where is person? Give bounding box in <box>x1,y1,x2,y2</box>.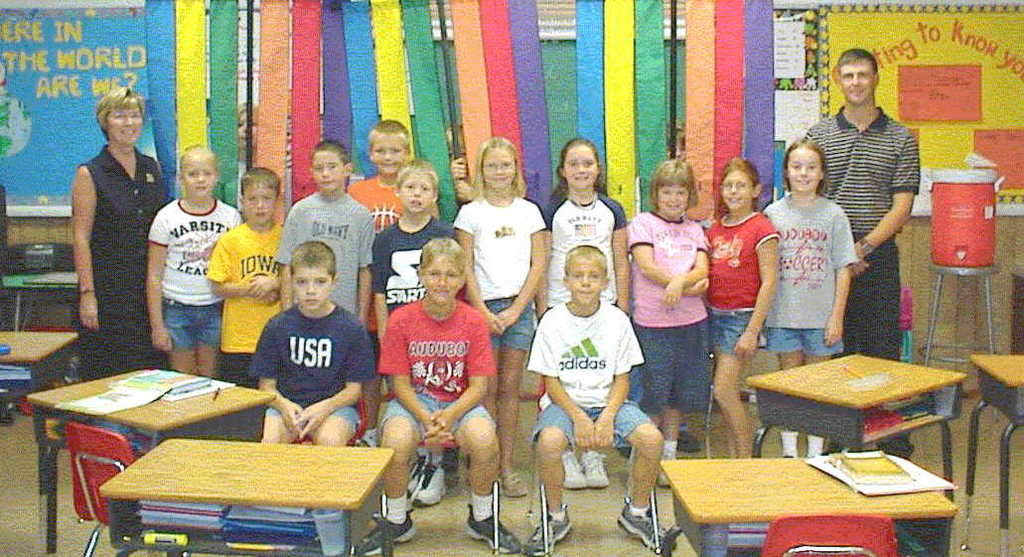
<box>72,79,185,383</box>.
